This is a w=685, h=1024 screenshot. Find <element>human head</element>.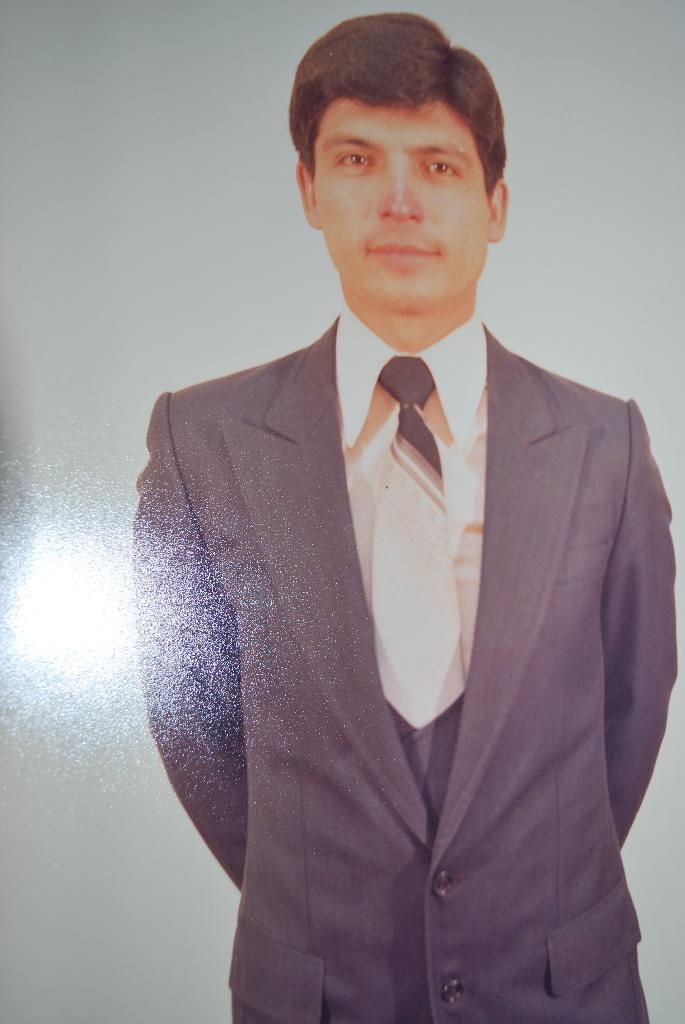
Bounding box: <region>280, 9, 518, 369</region>.
